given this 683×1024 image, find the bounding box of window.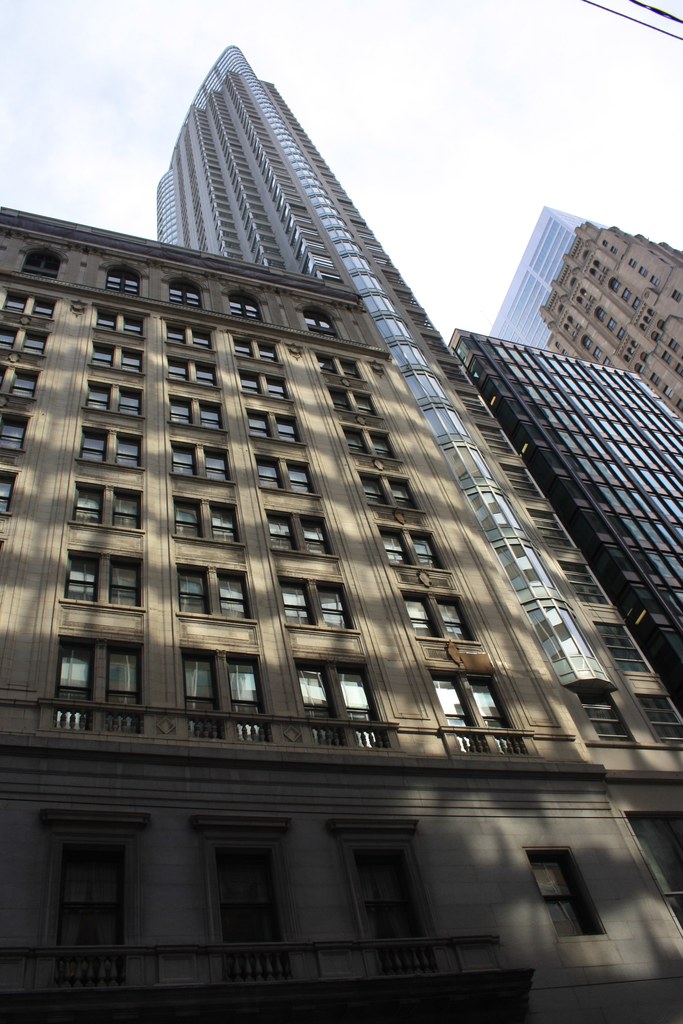
<region>638, 694, 682, 744</region>.
